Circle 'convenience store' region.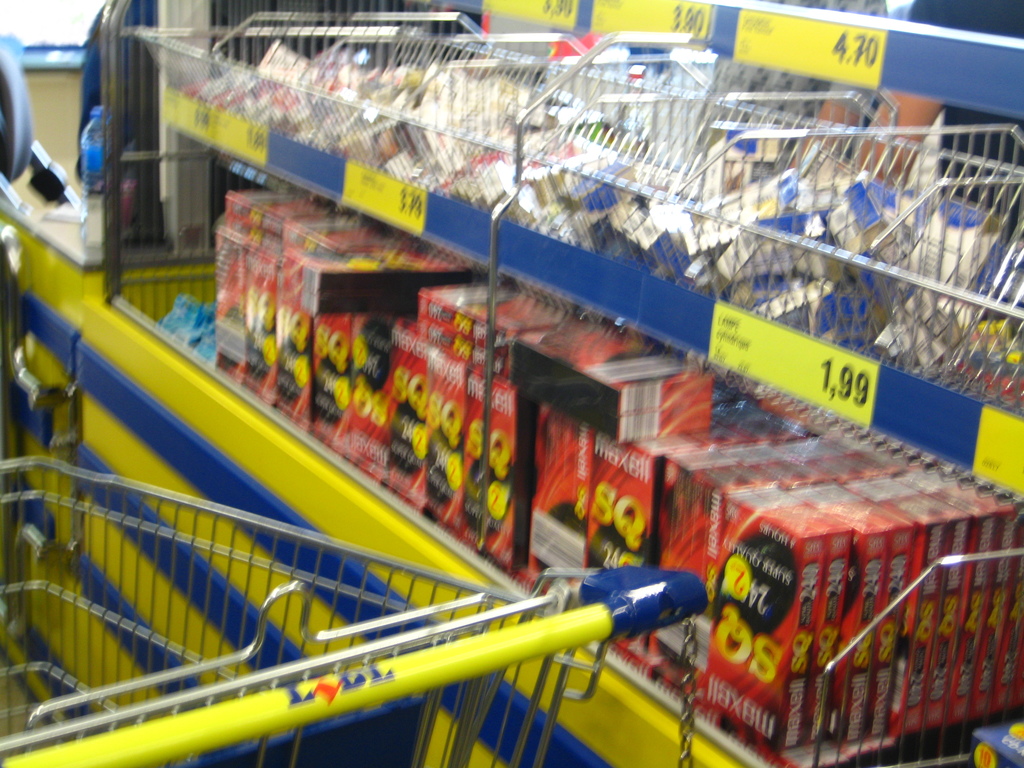
Region: <box>0,0,1023,767</box>.
